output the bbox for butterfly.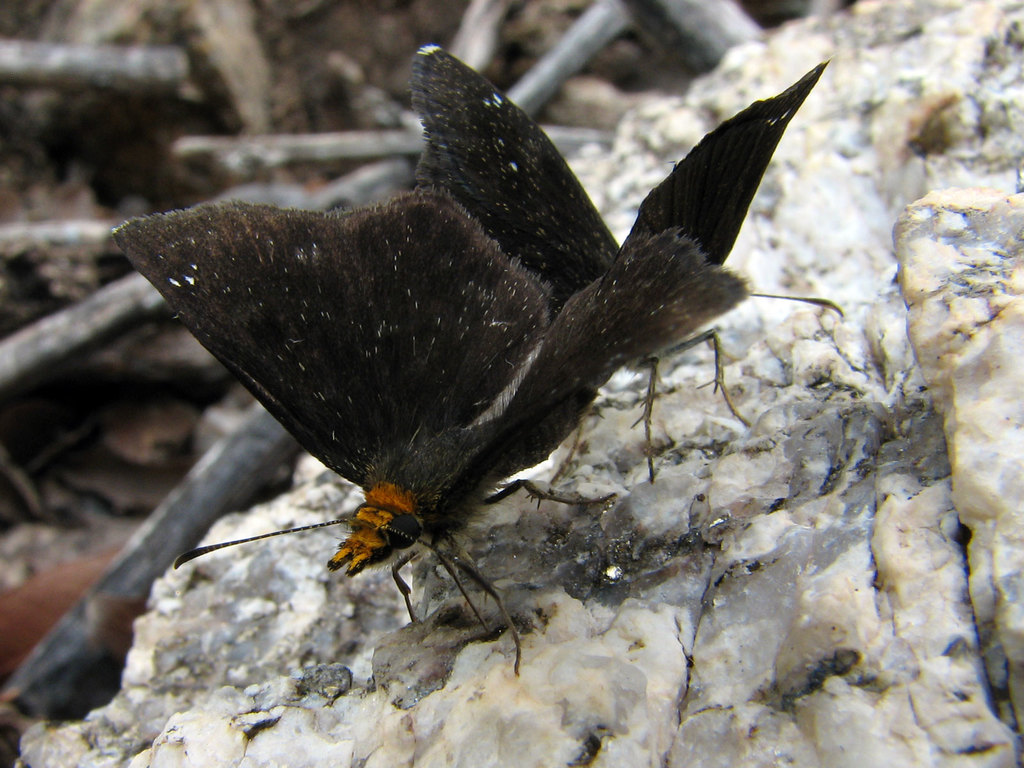
box=[412, 39, 833, 477].
